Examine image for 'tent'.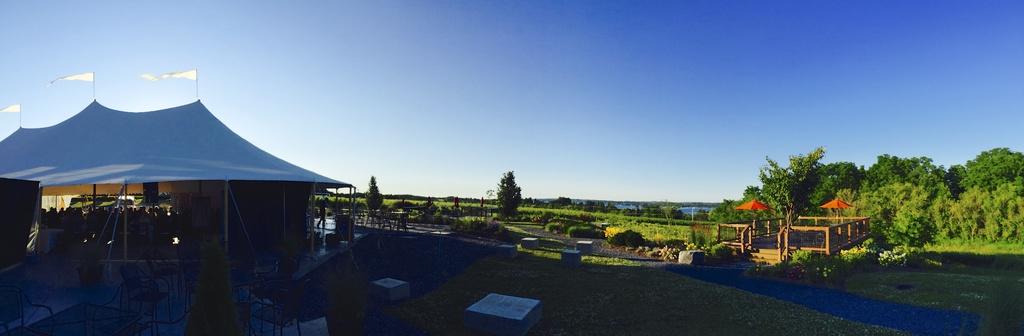
Examination result: 0 61 353 273.
